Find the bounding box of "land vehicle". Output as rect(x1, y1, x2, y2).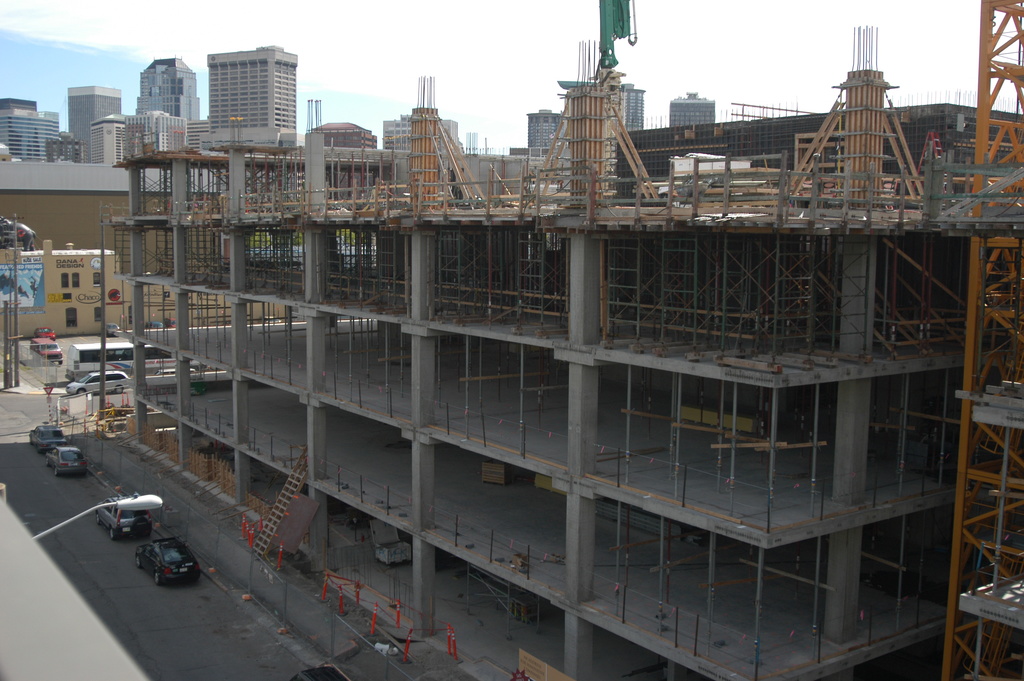
rect(28, 338, 61, 363).
